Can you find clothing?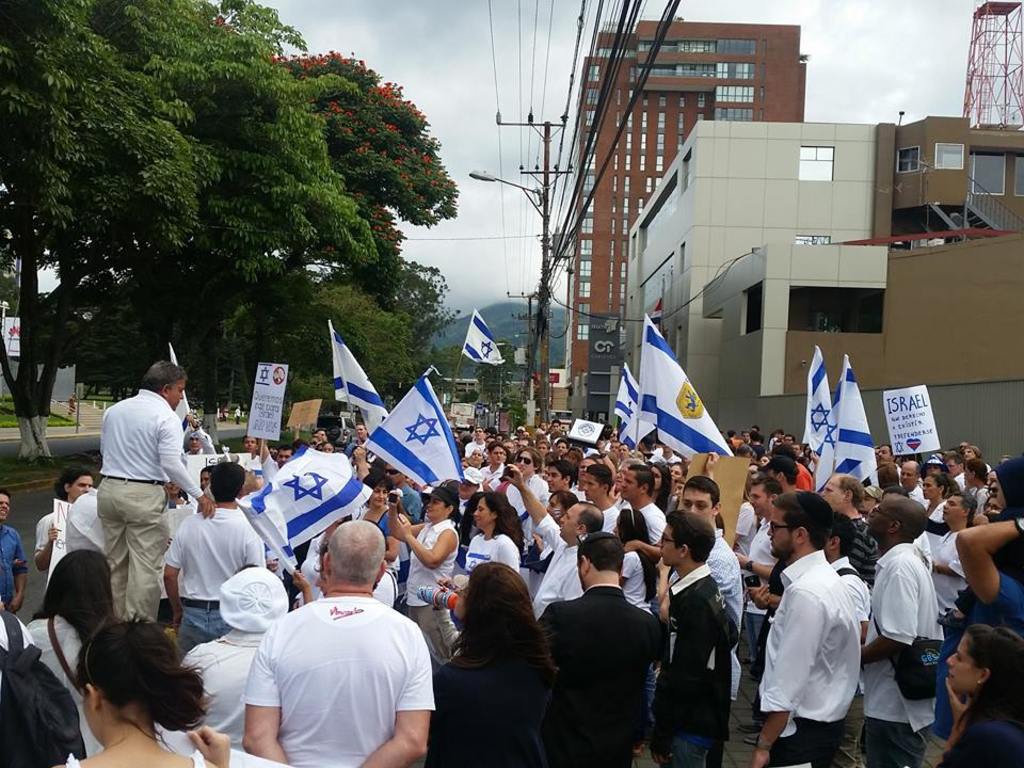
Yes, bounding box: 912/487/928/509.
